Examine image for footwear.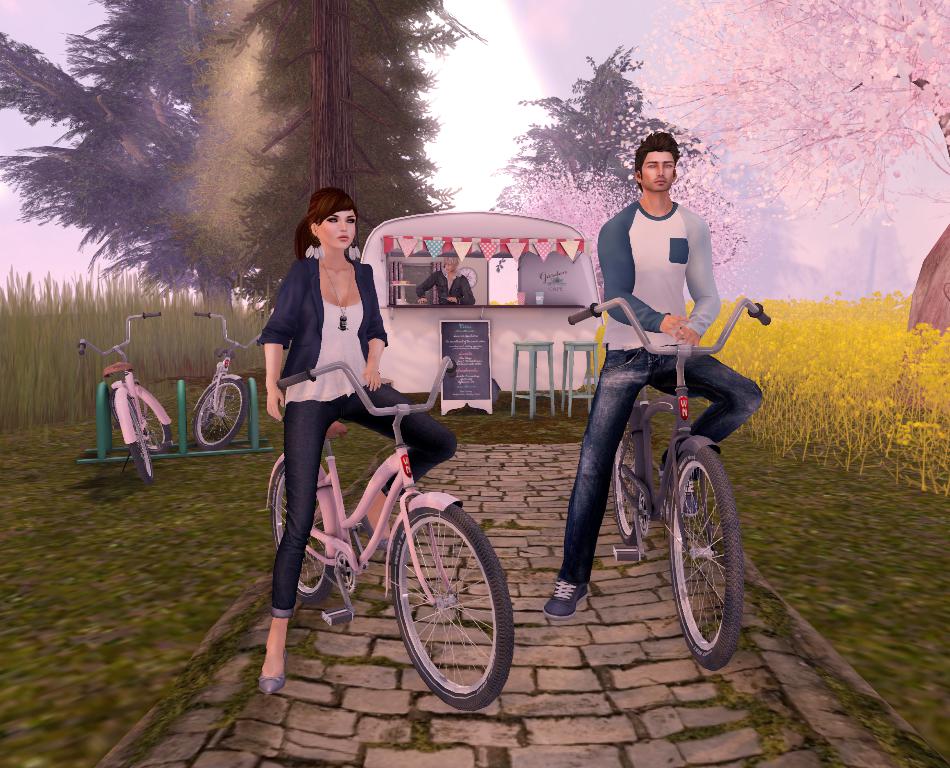
Examination result: bbox=(542, 579, 588, 622).
